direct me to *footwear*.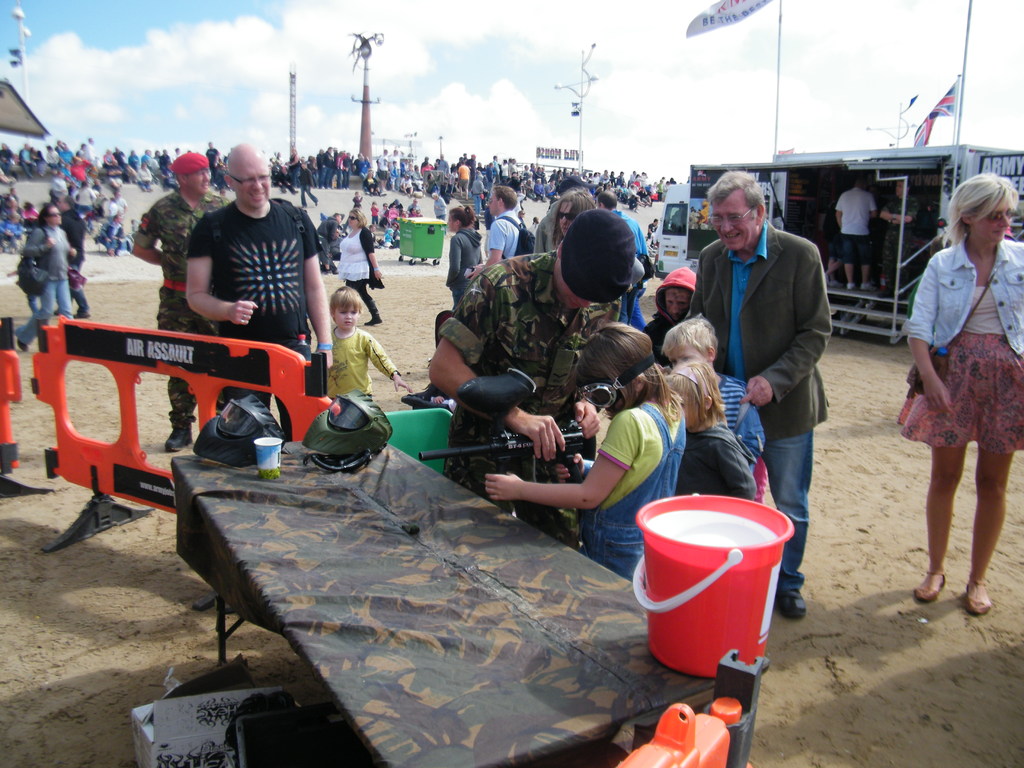
Direction: 913 572 947 604.
